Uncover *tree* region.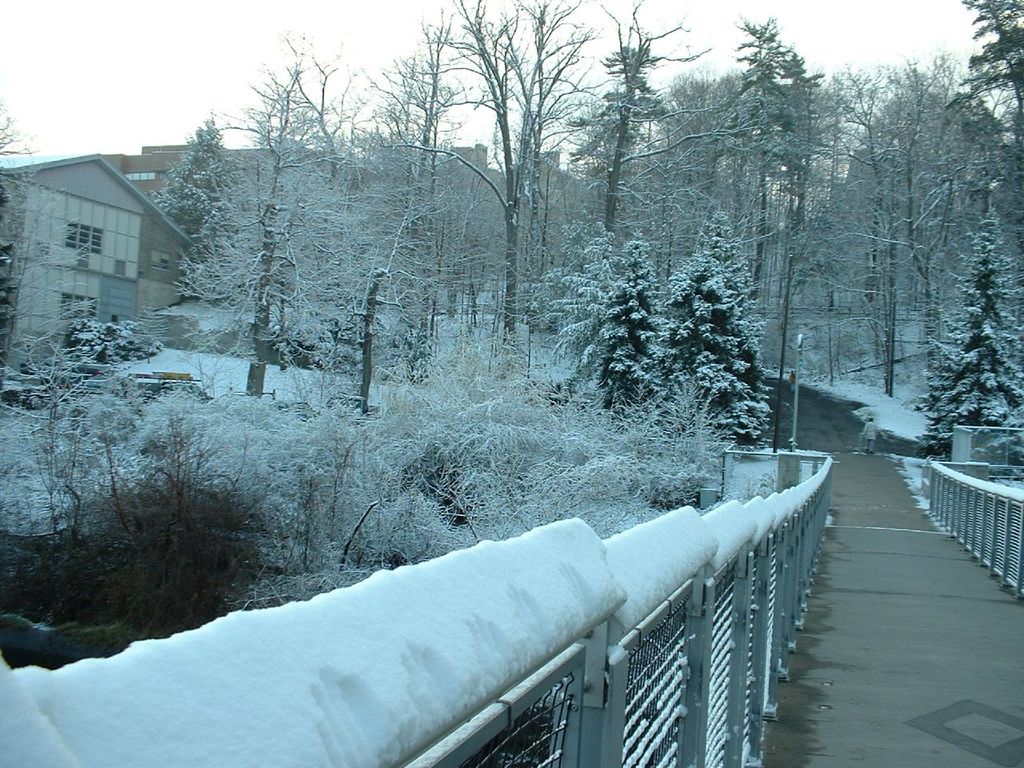
Uncovered: 658 70 836 214.
